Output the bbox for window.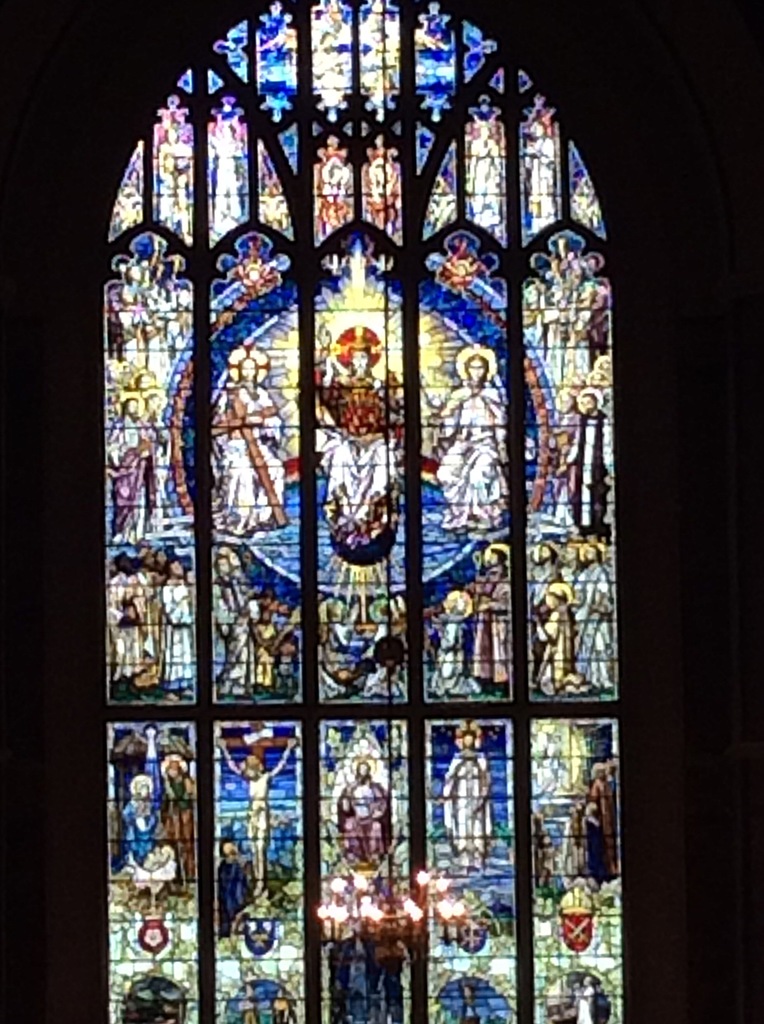
x1=110 y1=0 x2=624 y2=1023.
